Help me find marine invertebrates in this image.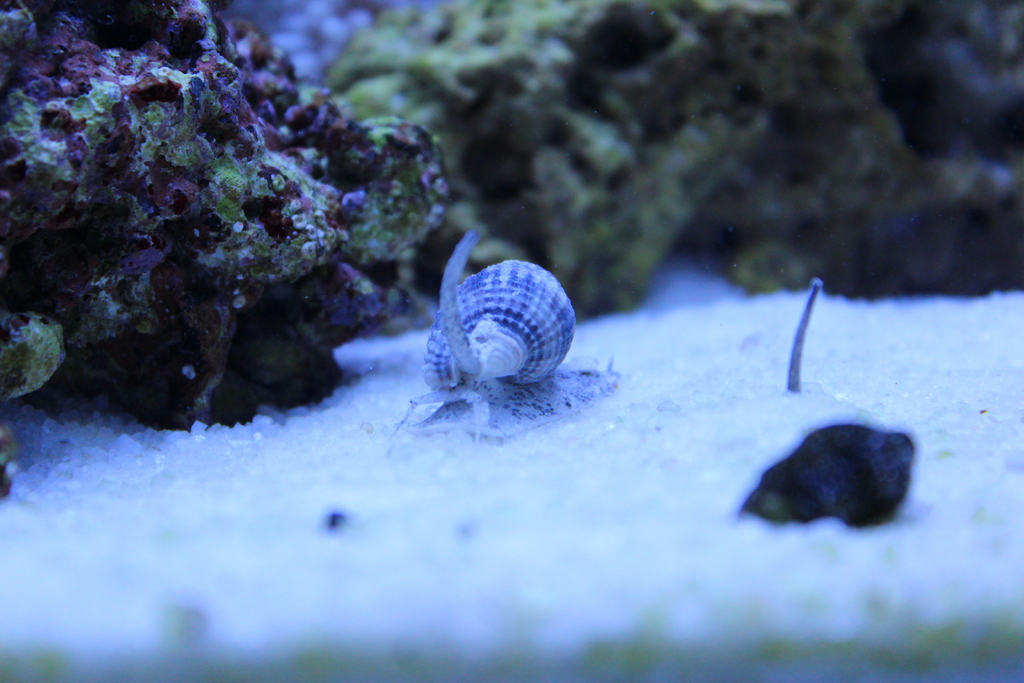
Found it: box(415, 231, 601, 405).
